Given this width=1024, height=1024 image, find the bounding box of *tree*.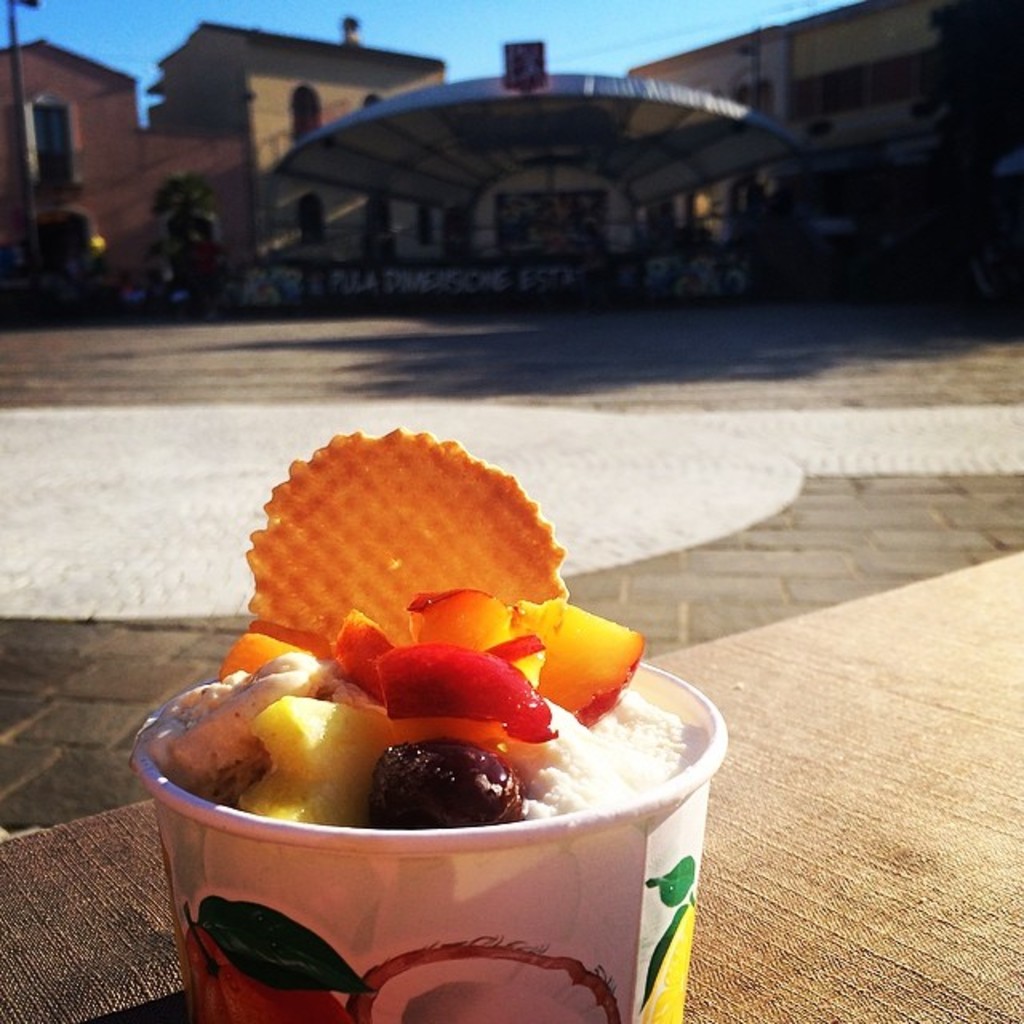
locate(155, 173, 224, 325).
